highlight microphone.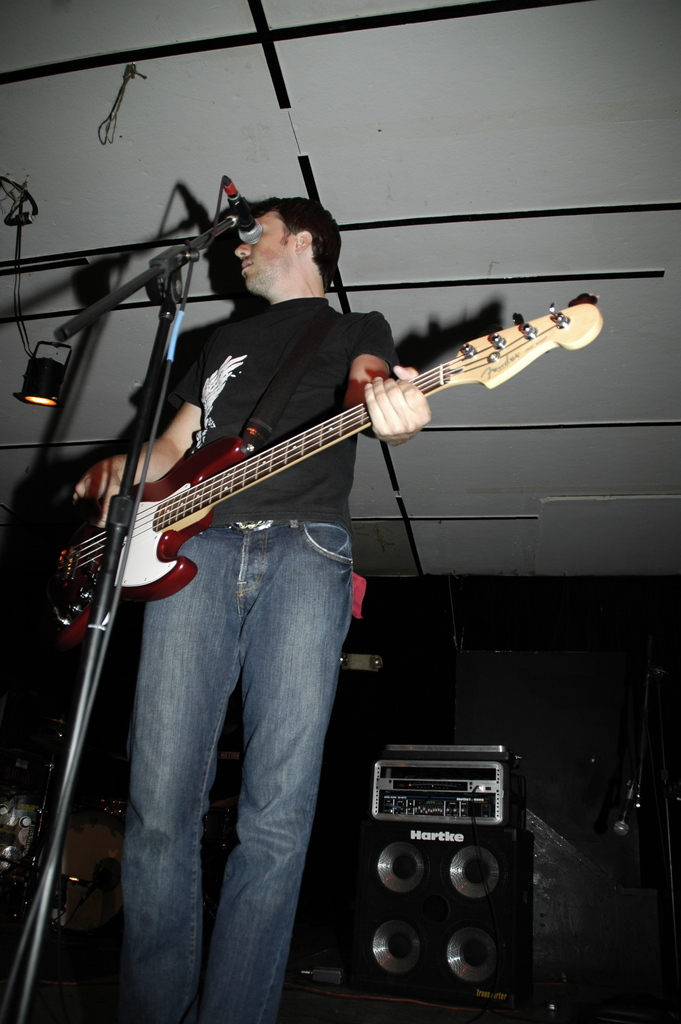
Highlighted region: l=217, t=161, r=272, b=258.
